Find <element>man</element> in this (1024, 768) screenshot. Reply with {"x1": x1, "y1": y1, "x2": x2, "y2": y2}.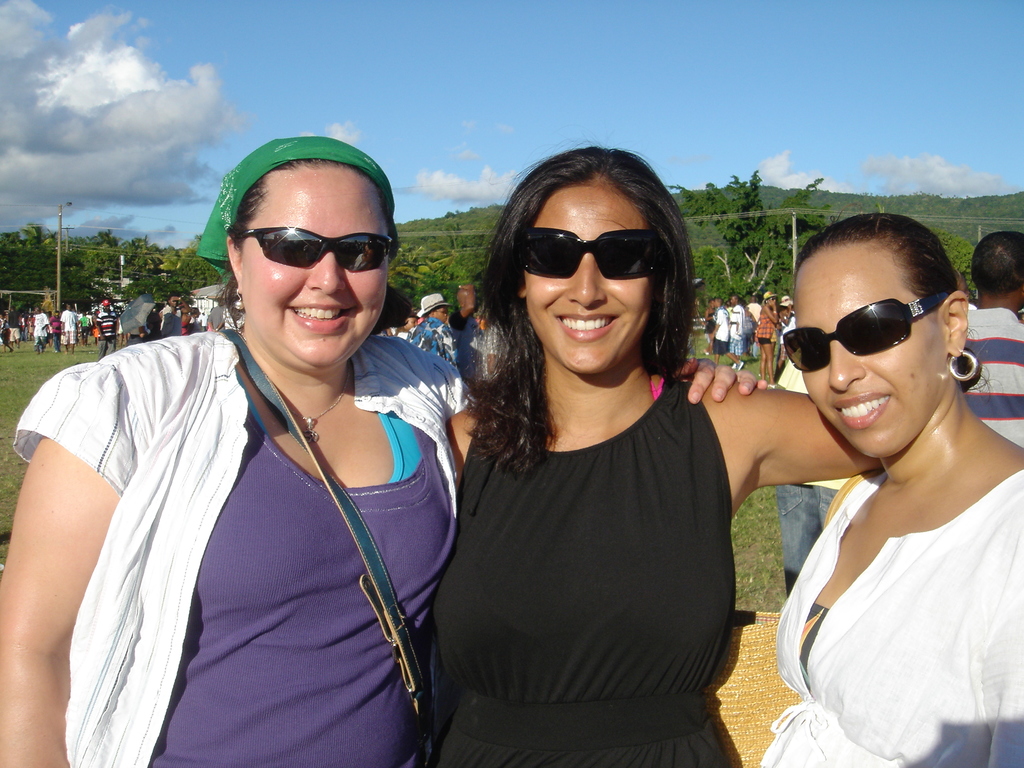
{"x1": 93, "y1": 301, "x2": 126, "y2": 356}.
